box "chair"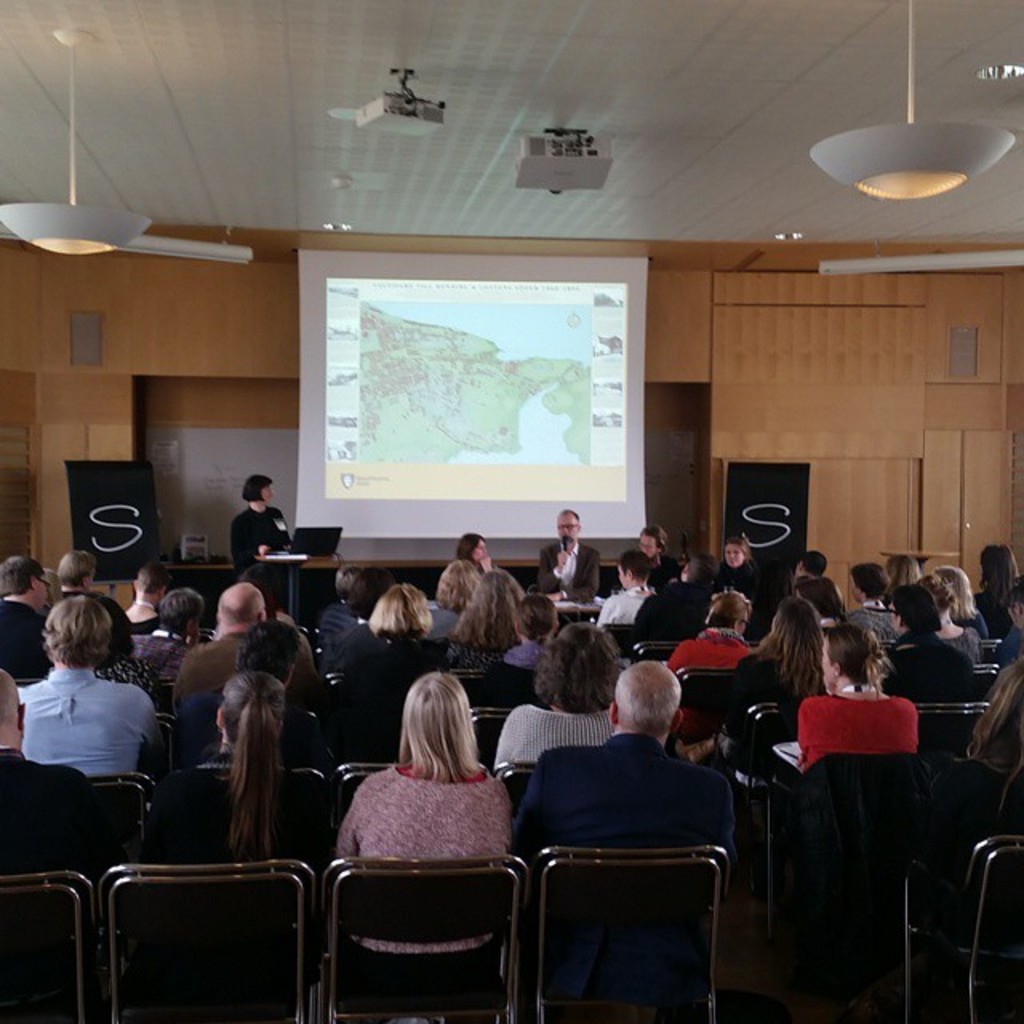
bbox(982, 637, 1003, 670)
